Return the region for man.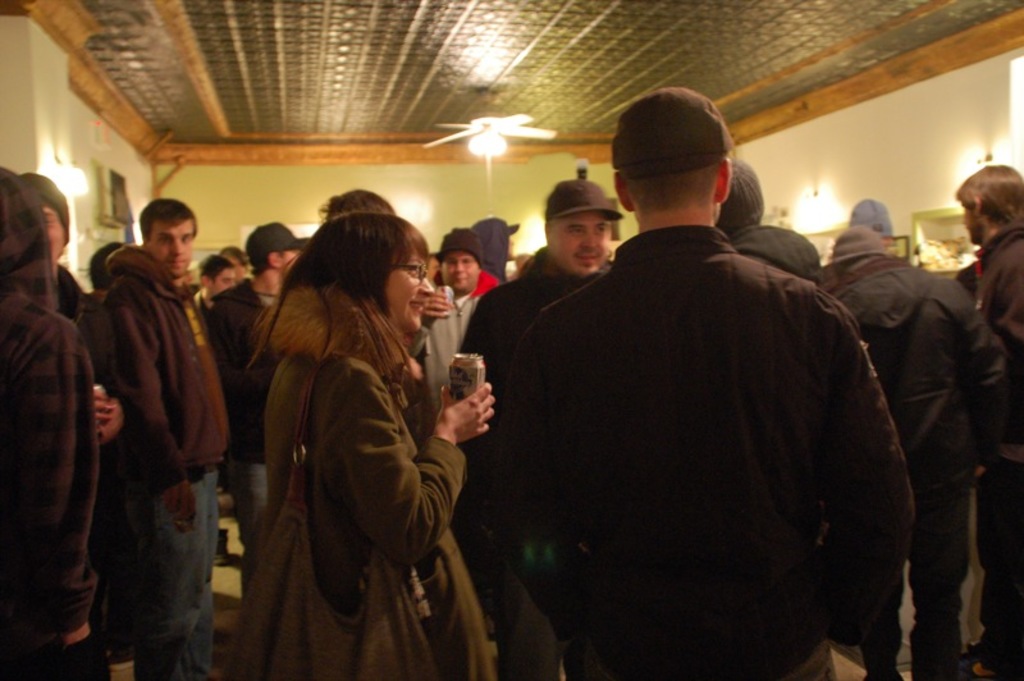
bbox=(951, 137, 1023, 680).
